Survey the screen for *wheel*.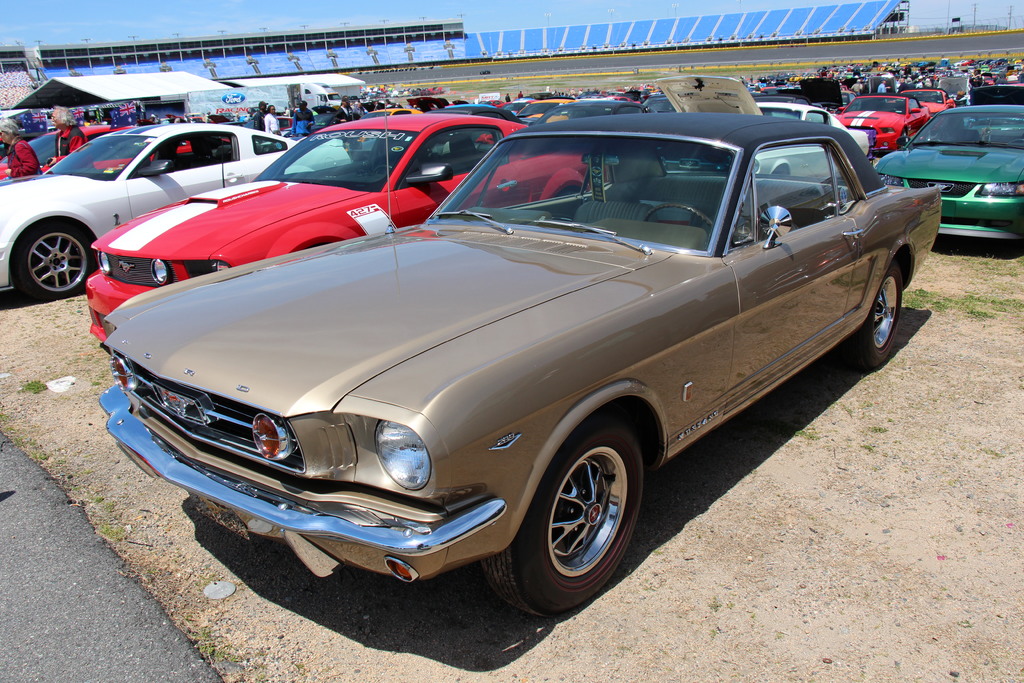
Survey found: bbox=[843, 263, 903, 372].
